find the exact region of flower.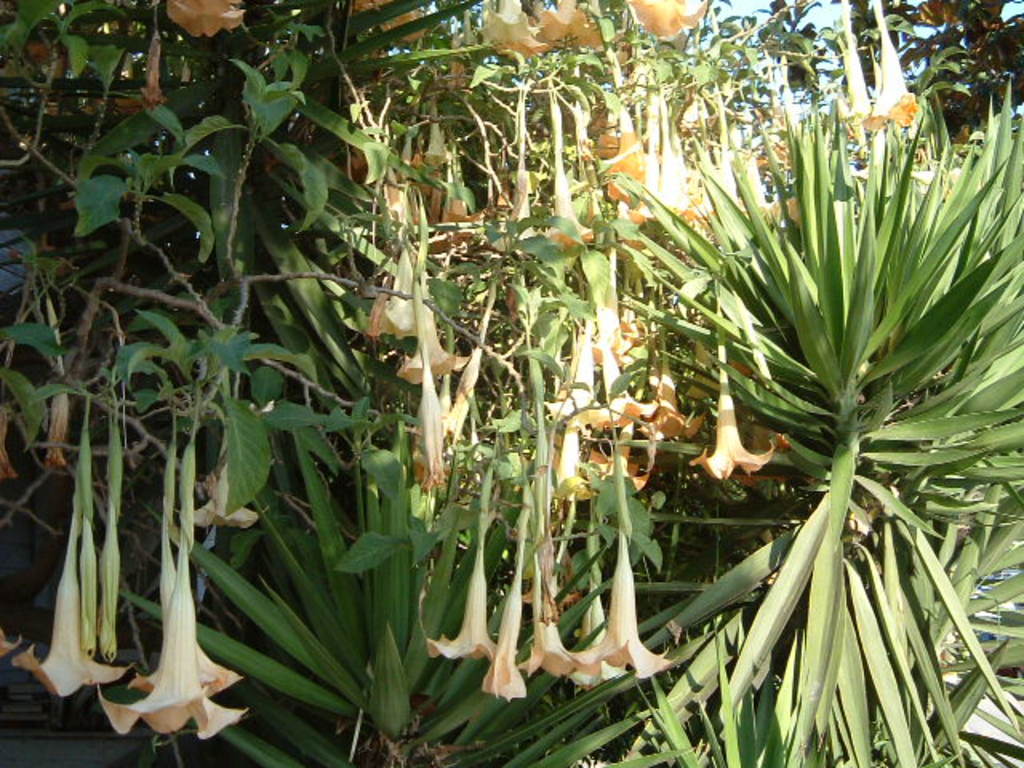
Exact region: detection(0, 400, 18, 475).
